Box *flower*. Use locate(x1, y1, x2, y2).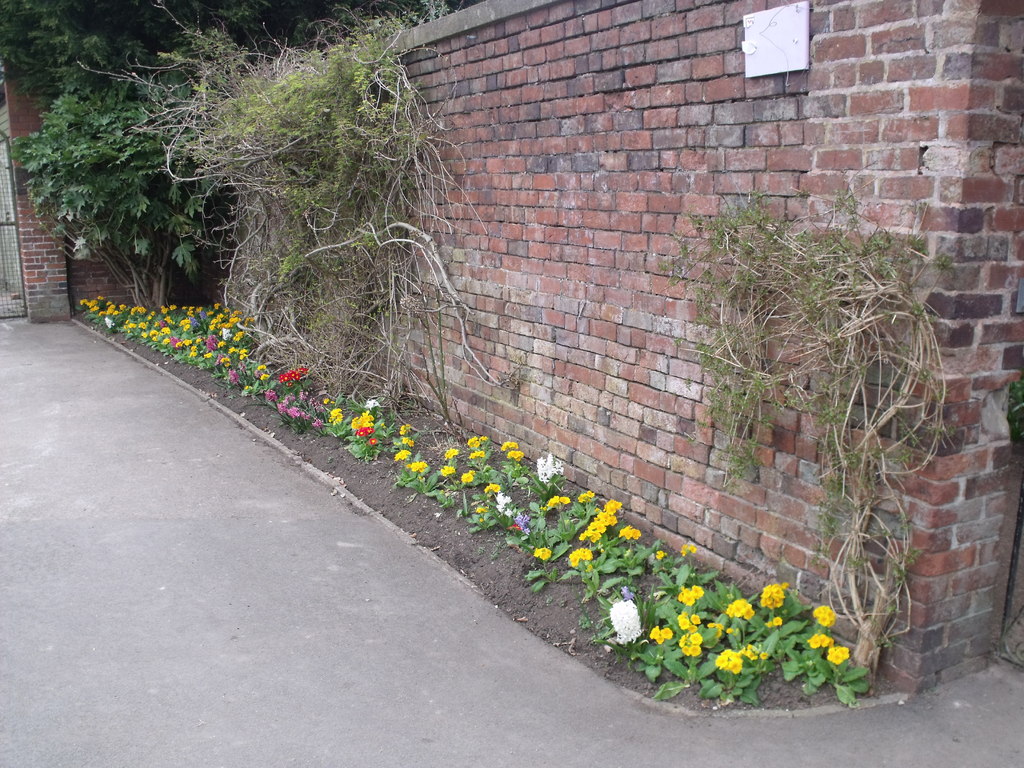
locate(440, 465, 454, 477).
